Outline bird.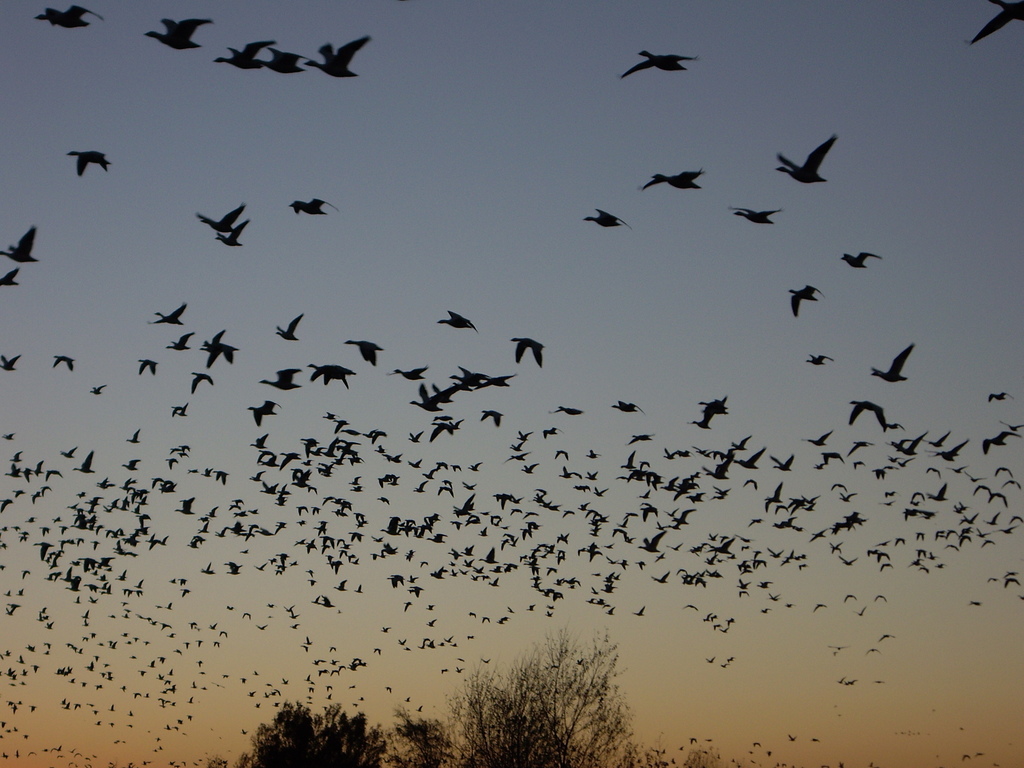
Outline: [25, 467, 33, 482].
